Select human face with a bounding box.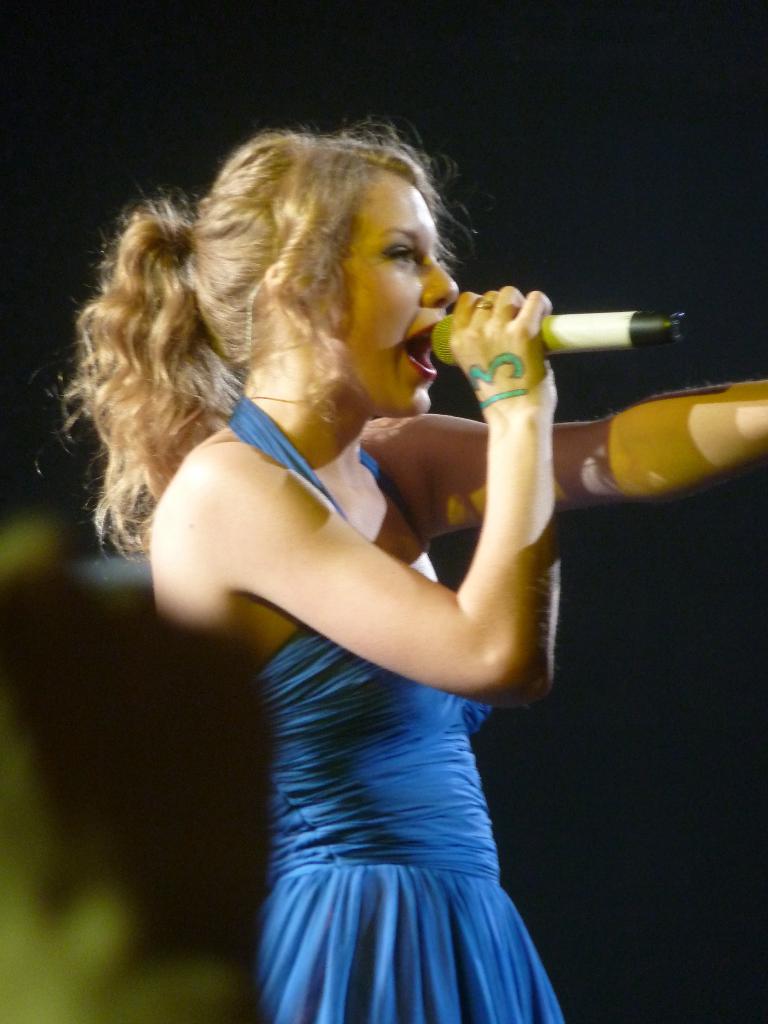
crop(333, 176, 464, 416).
